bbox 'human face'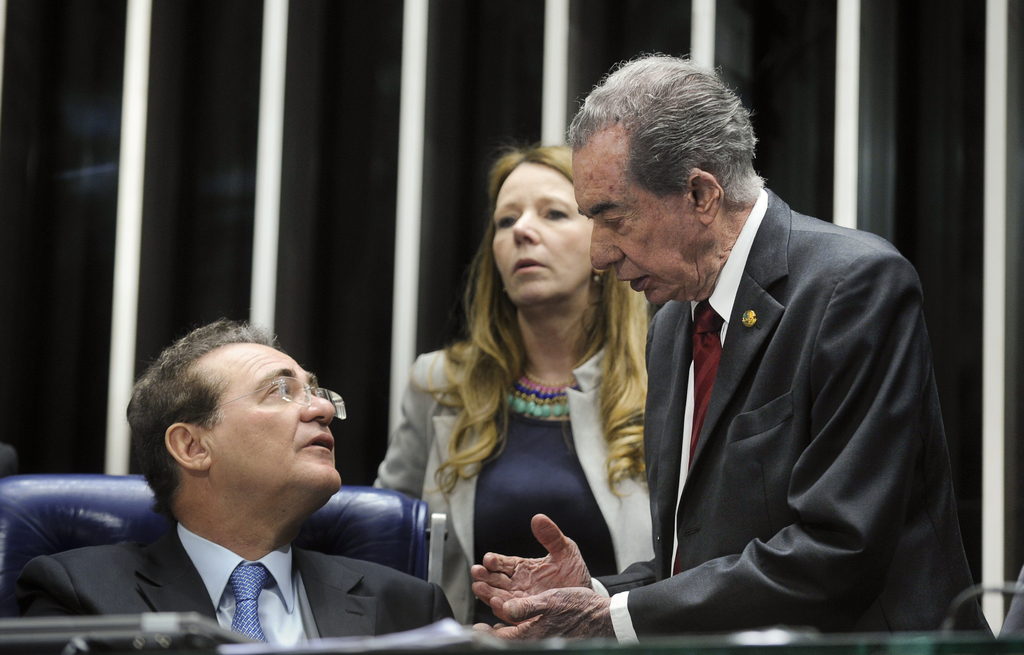
x1=574, y1=150, x2=703, y2=306
